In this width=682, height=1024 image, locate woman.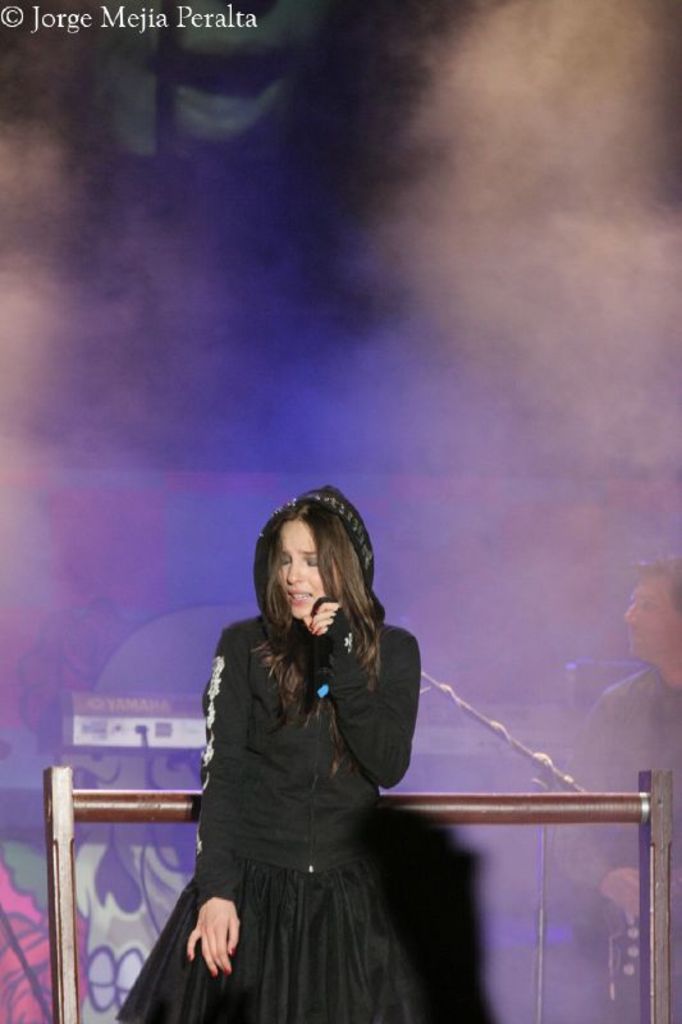
Bounding box: {"left": 164, "top": 484, "right": 448, "bottom": 1023}.
